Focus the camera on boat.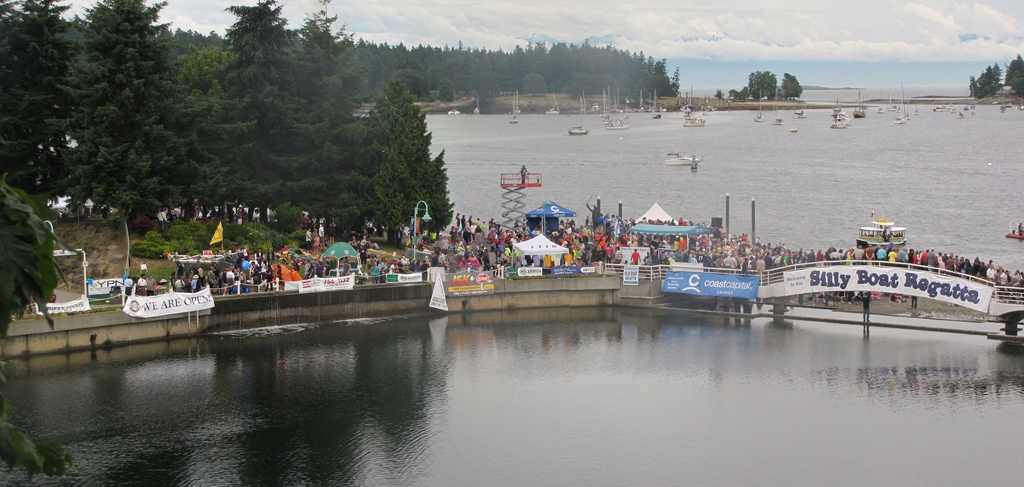
Focus region: locate(828, 99, 847, 128).
